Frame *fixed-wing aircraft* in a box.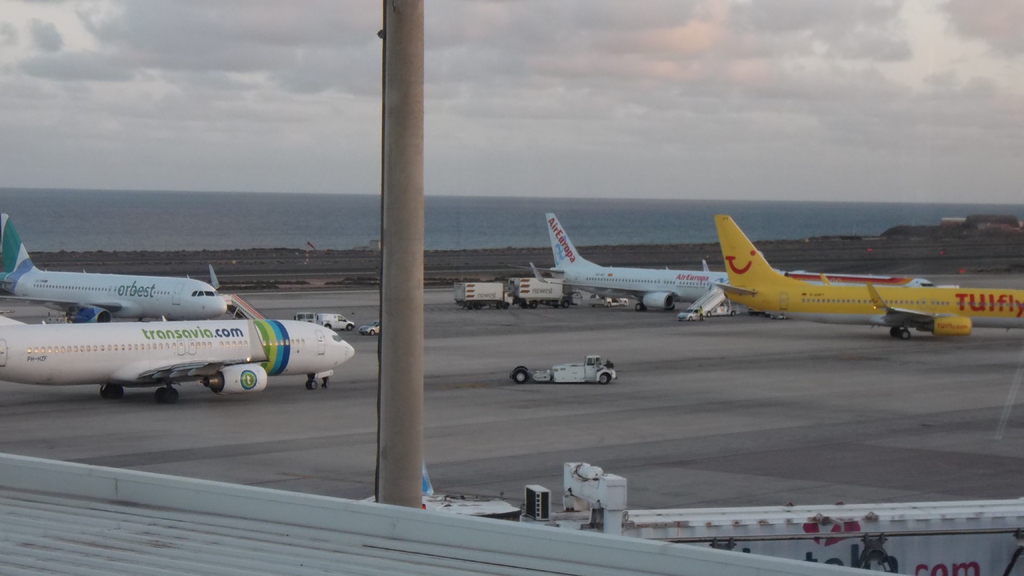
[x1=711, y1=214, x2=1023, y2=340].
